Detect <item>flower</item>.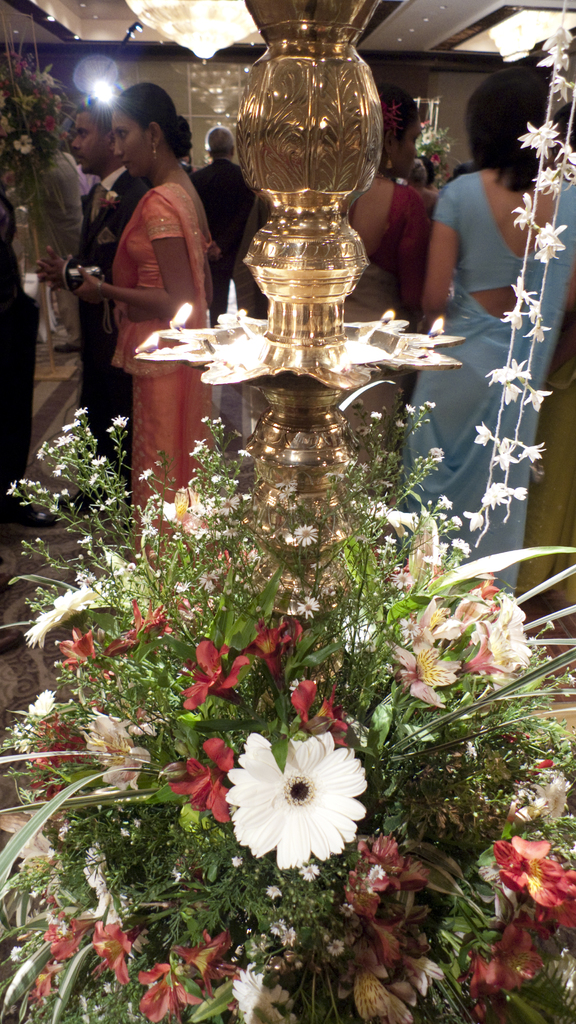
Detected at bbox(327, 939, 436, 1014).
